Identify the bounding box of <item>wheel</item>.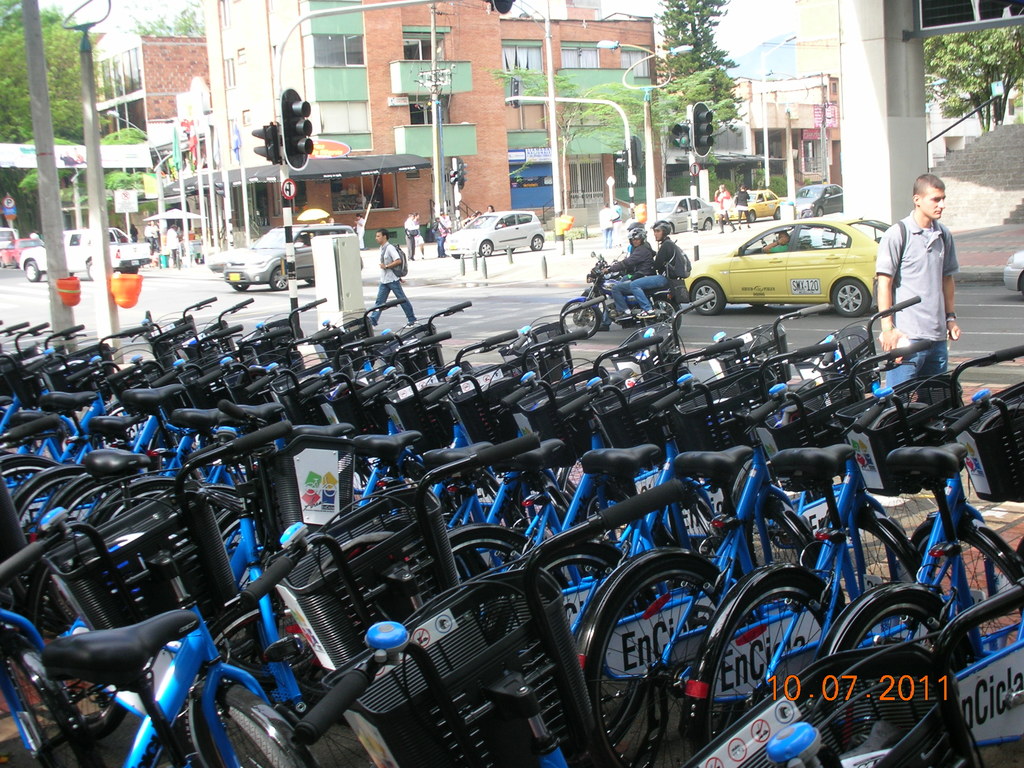
locate(189, 604, 380, 767).
